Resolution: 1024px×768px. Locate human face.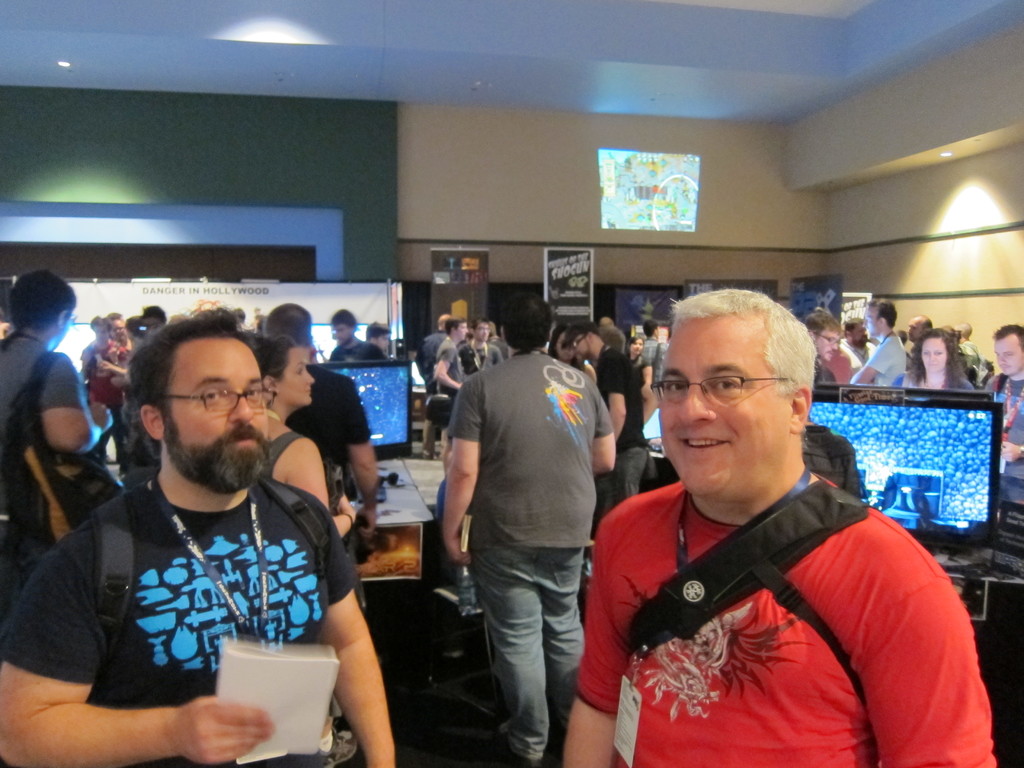
861, 308, 877, 339.
